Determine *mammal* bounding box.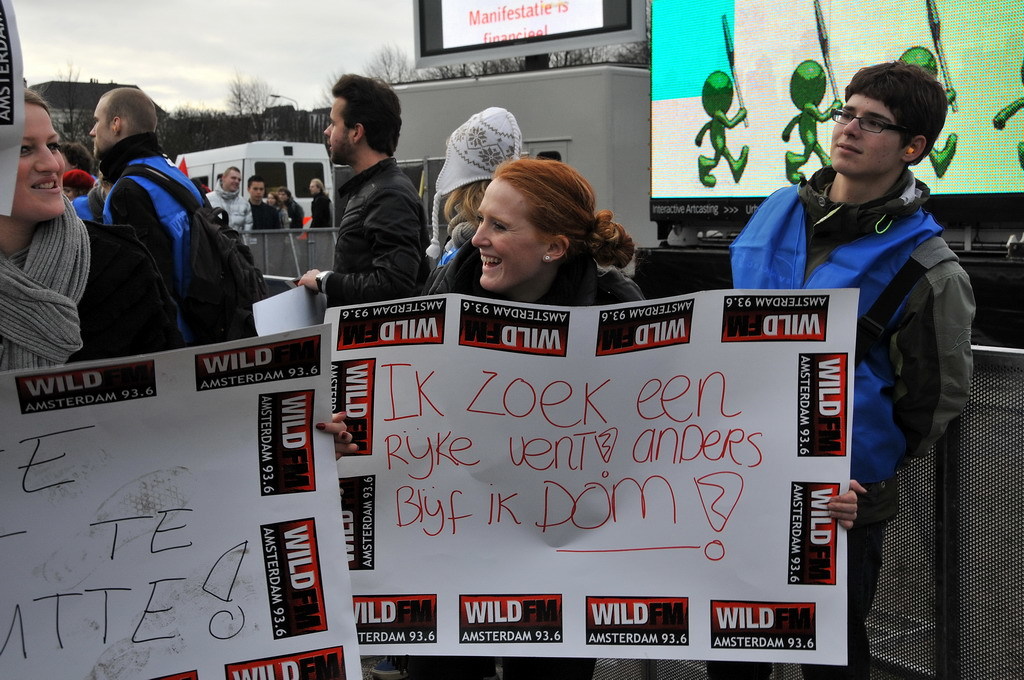
Determined: rect(241, 171, 276, 222).
